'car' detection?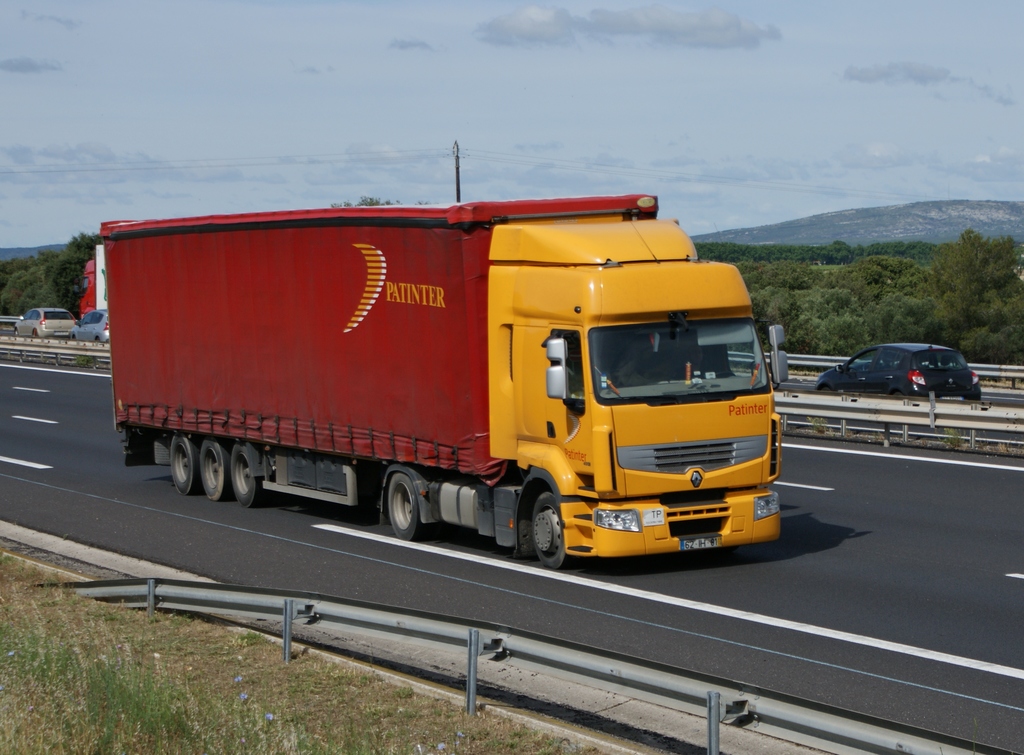
box=[15, 306, 79, 339]
